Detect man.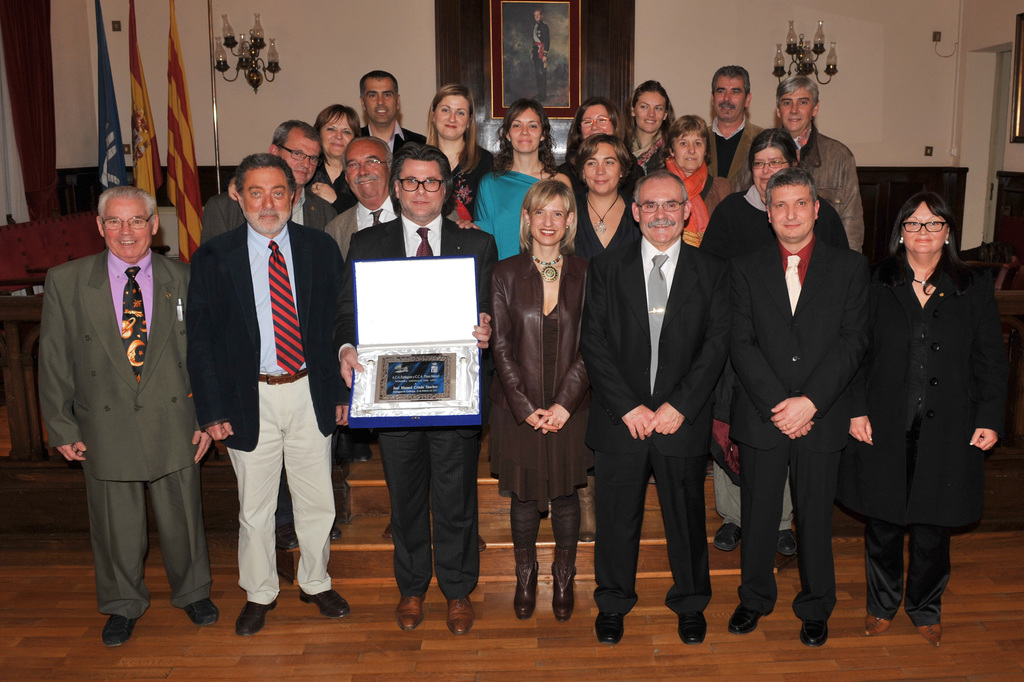
Detected at bbox(531, 9, 553, 102).
